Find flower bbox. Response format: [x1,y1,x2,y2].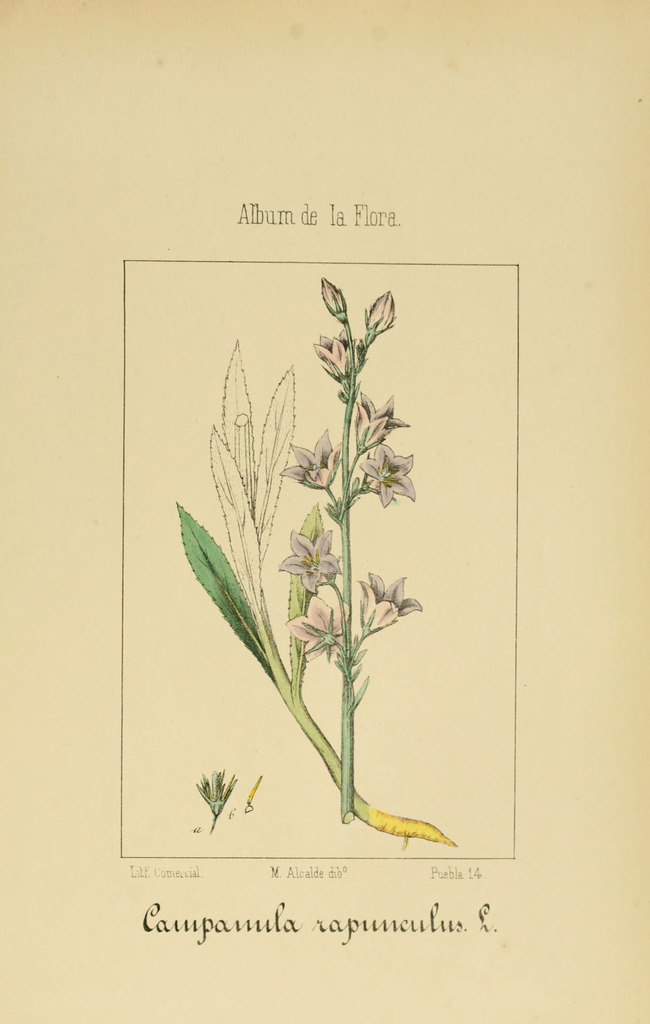
[360,445,419,508].
